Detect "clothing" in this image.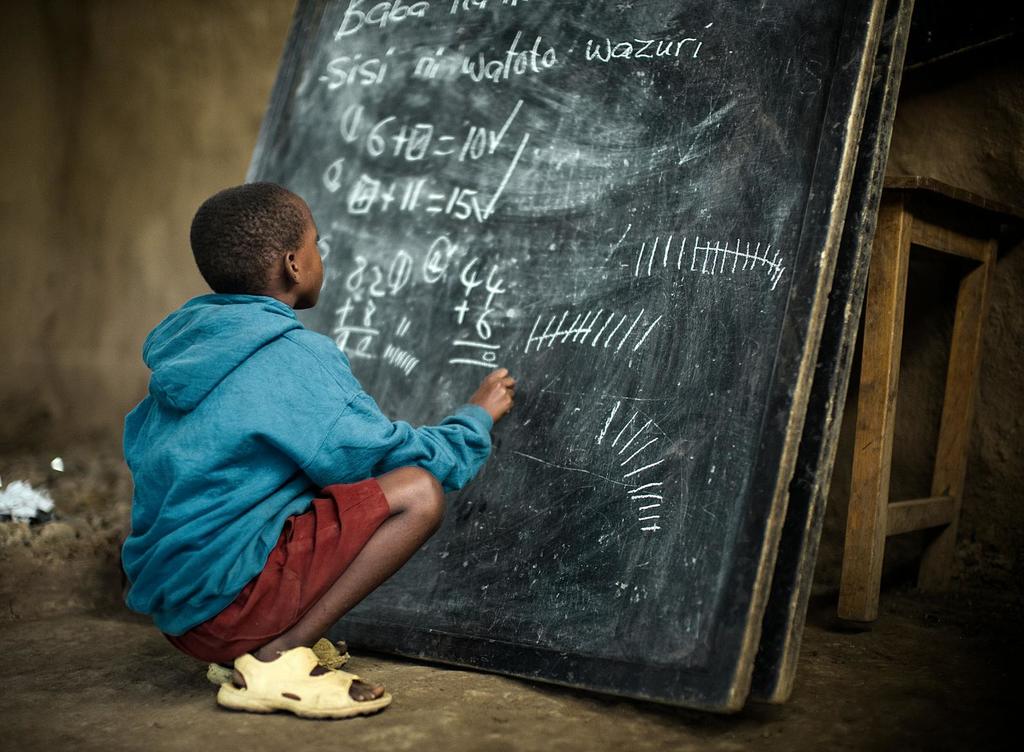
Detection: (139,244,484,656).
